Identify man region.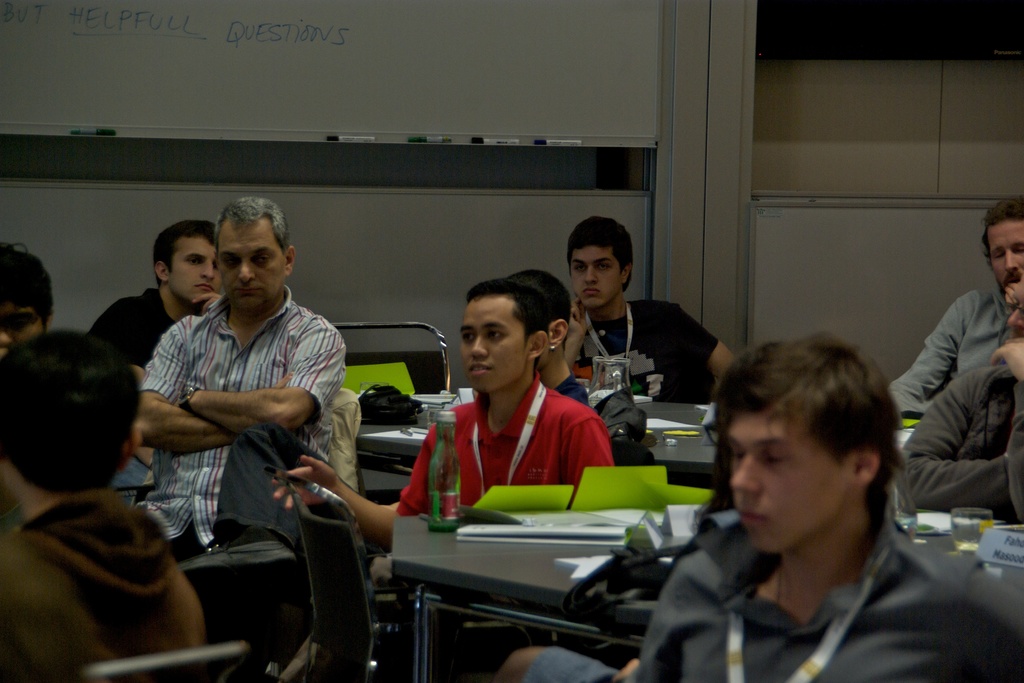
Region: (0,329,205,682).
